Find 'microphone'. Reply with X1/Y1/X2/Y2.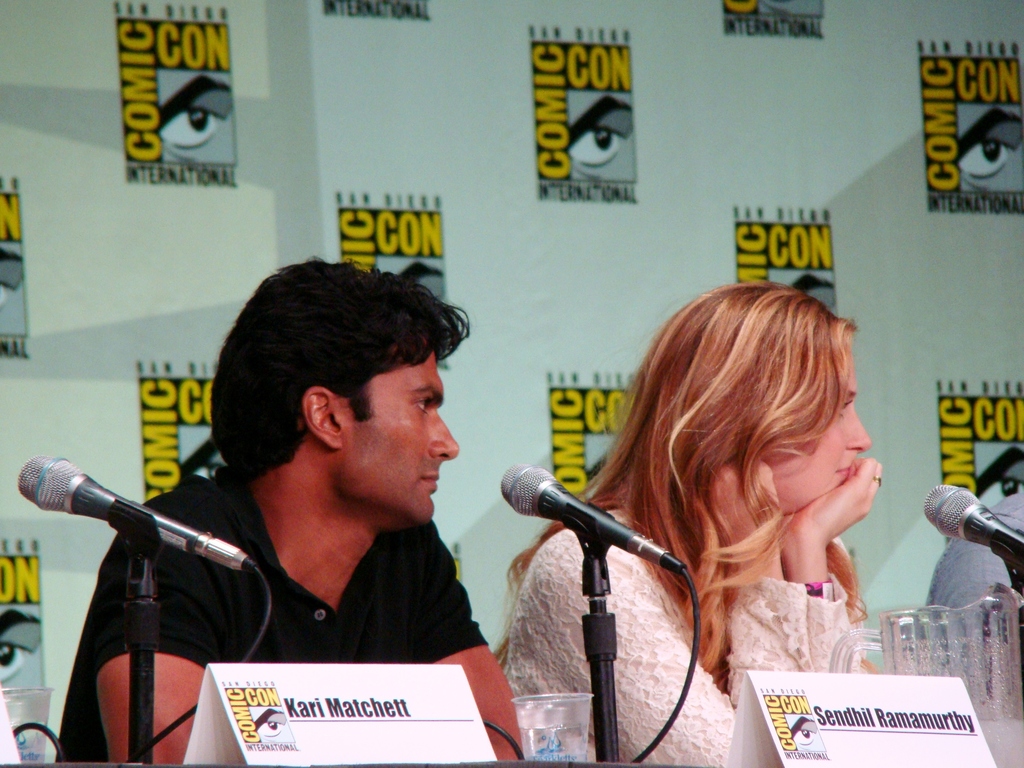
501/463/689/576.
